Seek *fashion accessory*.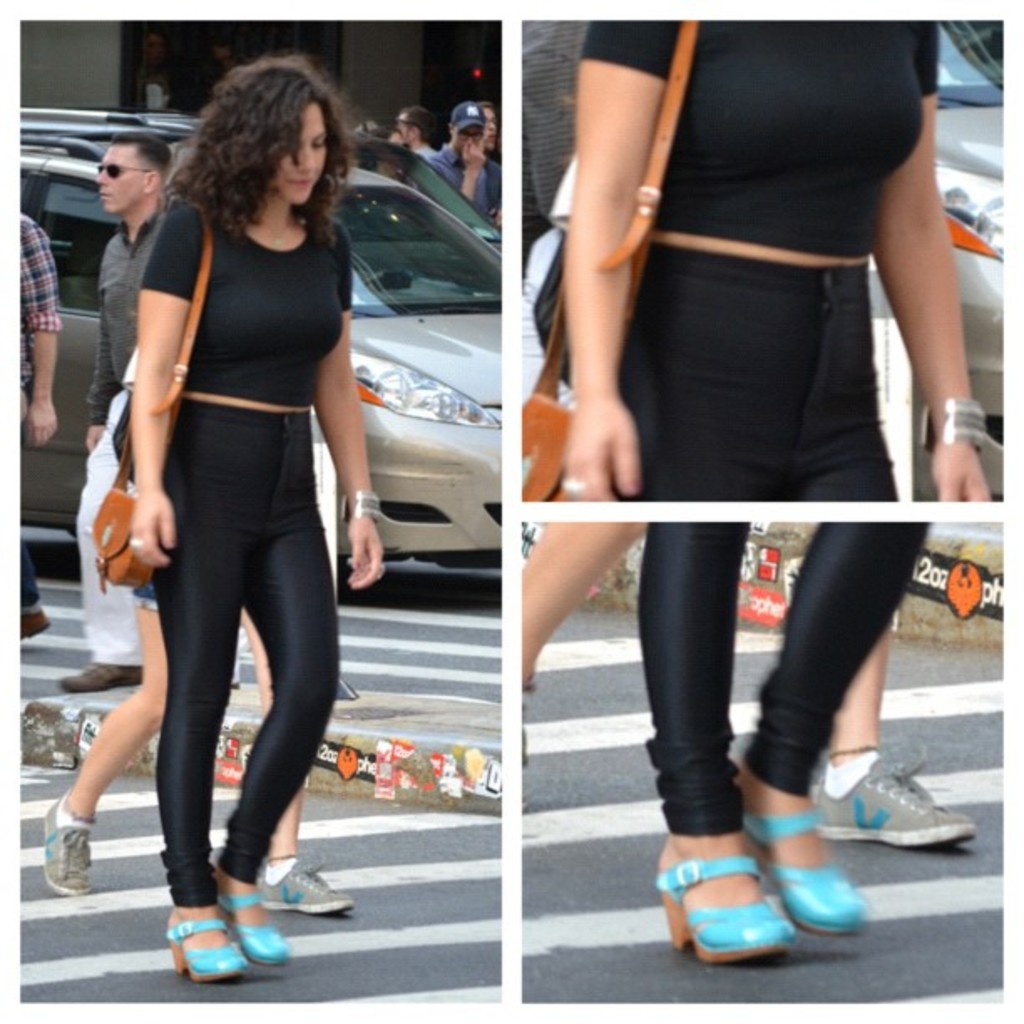
[654, 852, 798, 969].
